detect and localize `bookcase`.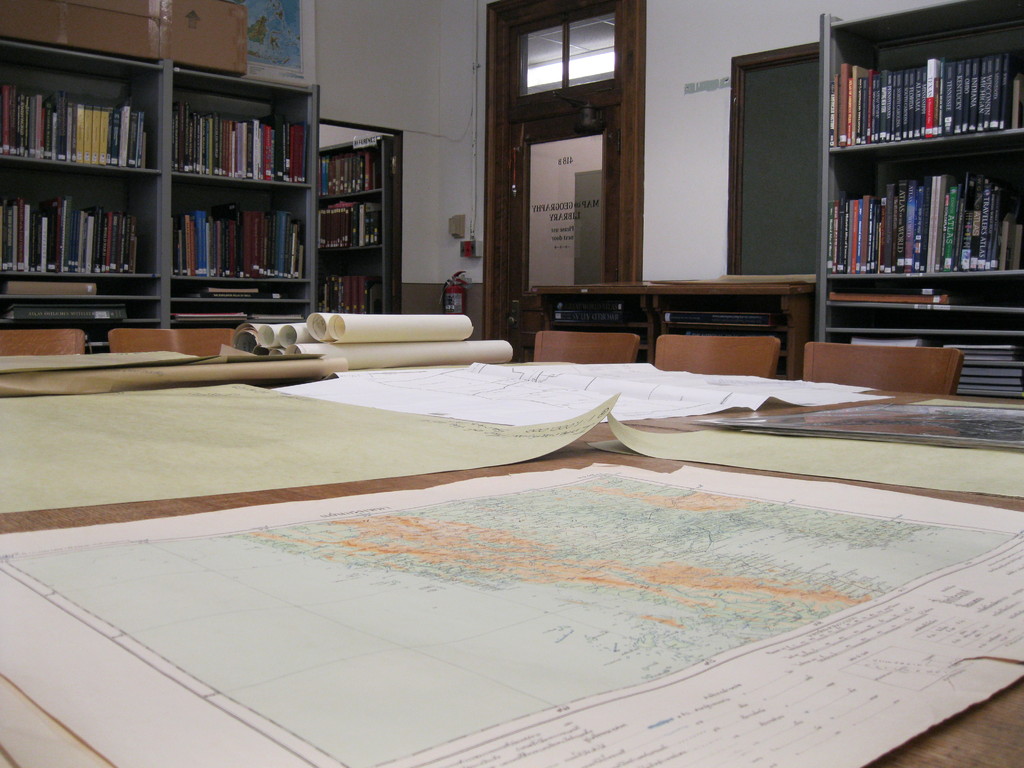
Localized at x1=314 y1=135 x2=395 y2=316.
